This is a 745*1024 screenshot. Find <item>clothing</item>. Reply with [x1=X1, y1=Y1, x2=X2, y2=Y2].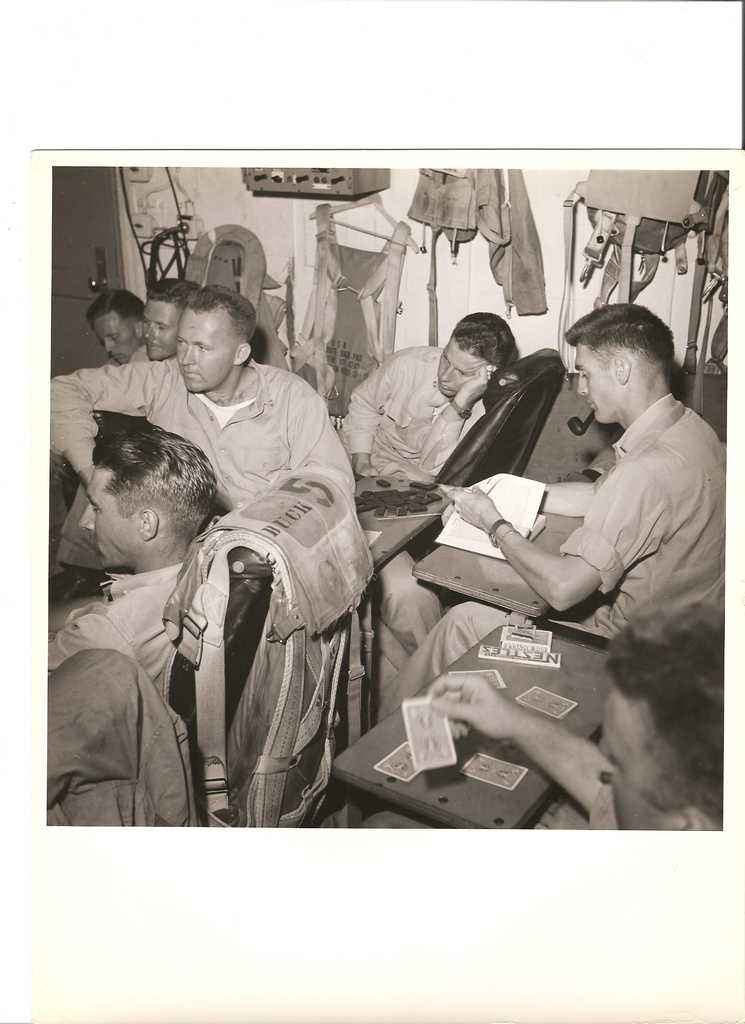
[x1=53, y1=350, x2=351, y2=518].
